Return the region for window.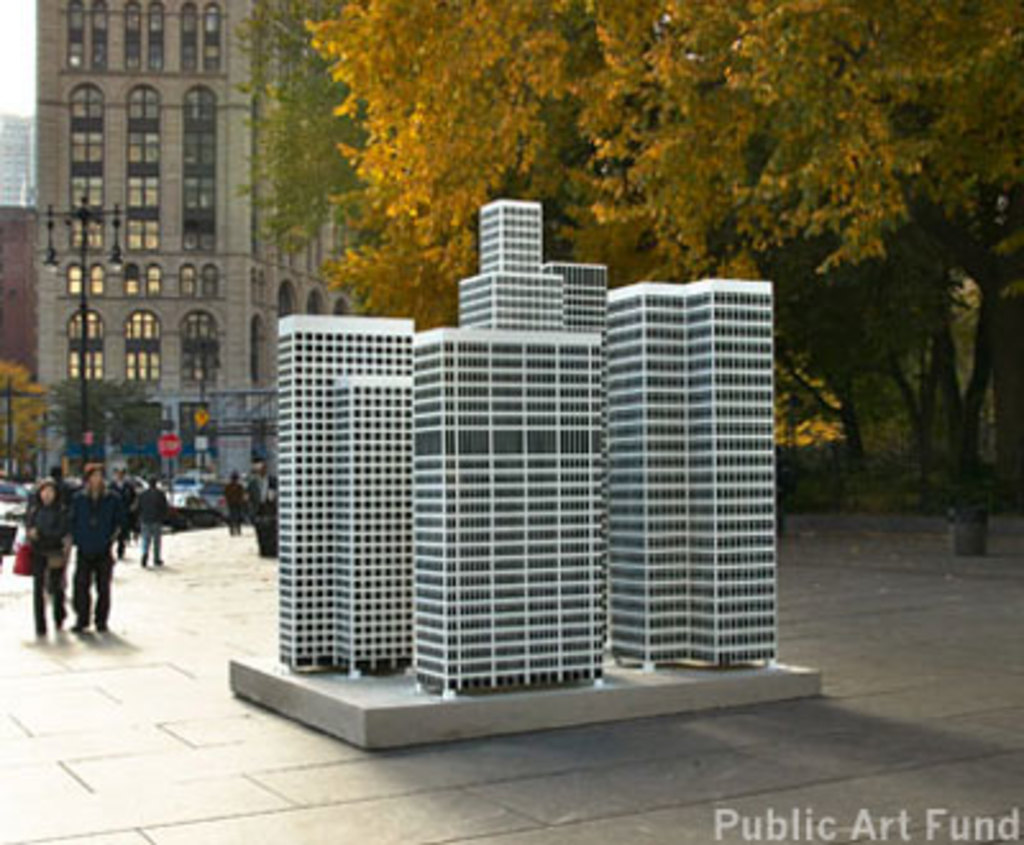
<bbox>84, 264, 105, 300</bbox>.
